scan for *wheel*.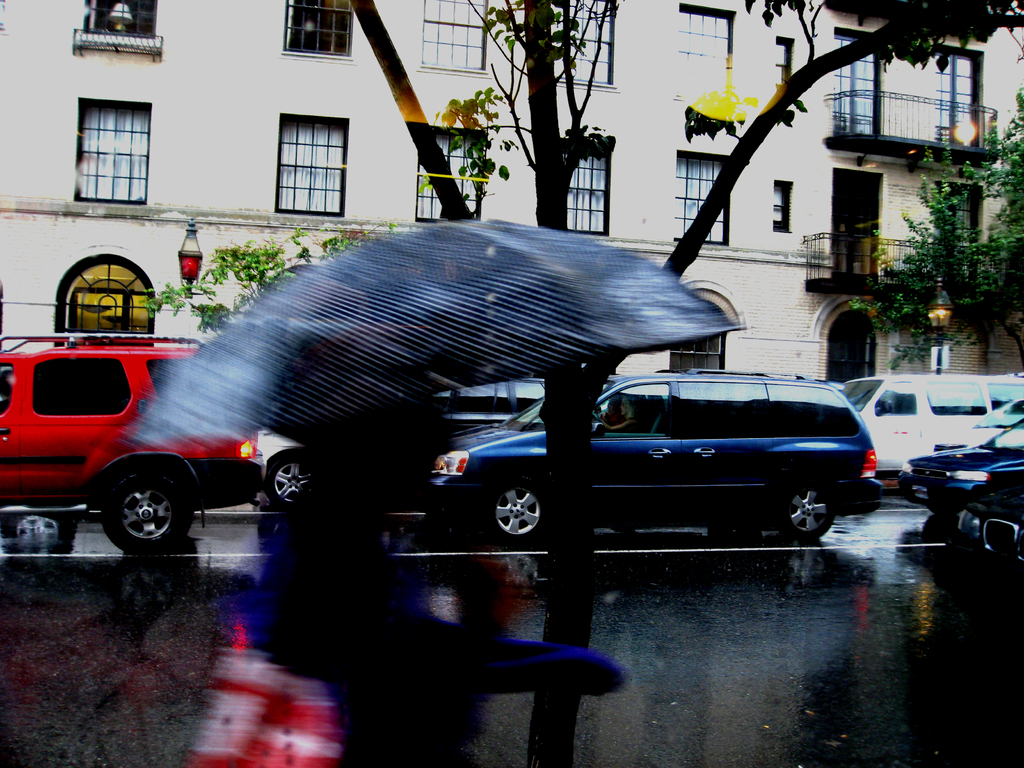
Scan result: pyautogui.locateOnScreen(95, 462, 196, 553).
